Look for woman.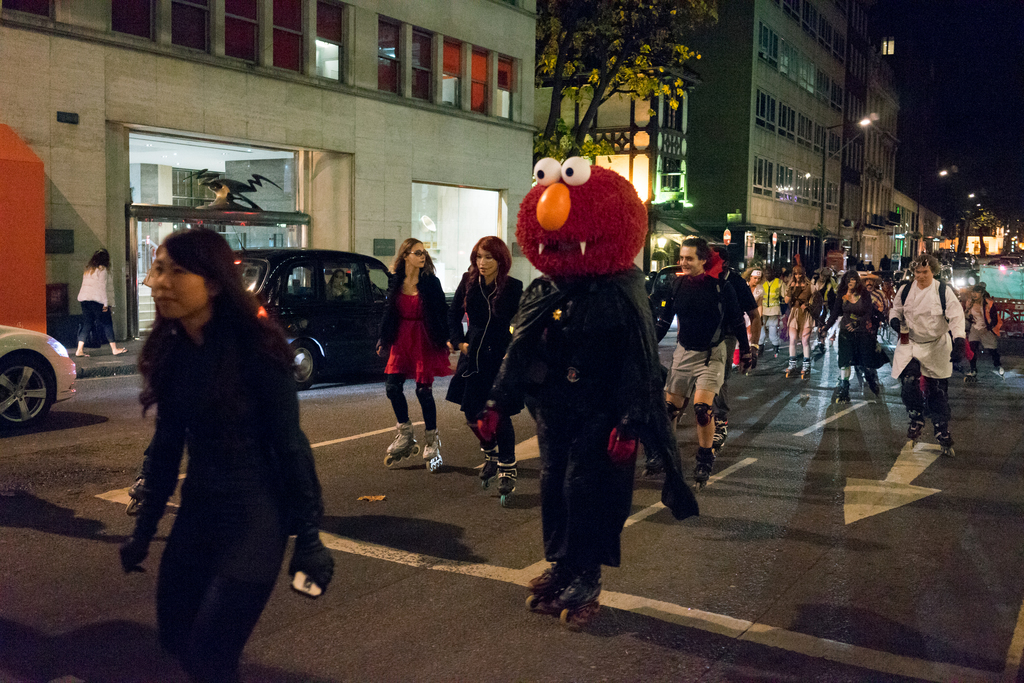
Found: x1=323 y1=268 x2=353 y2=302.
